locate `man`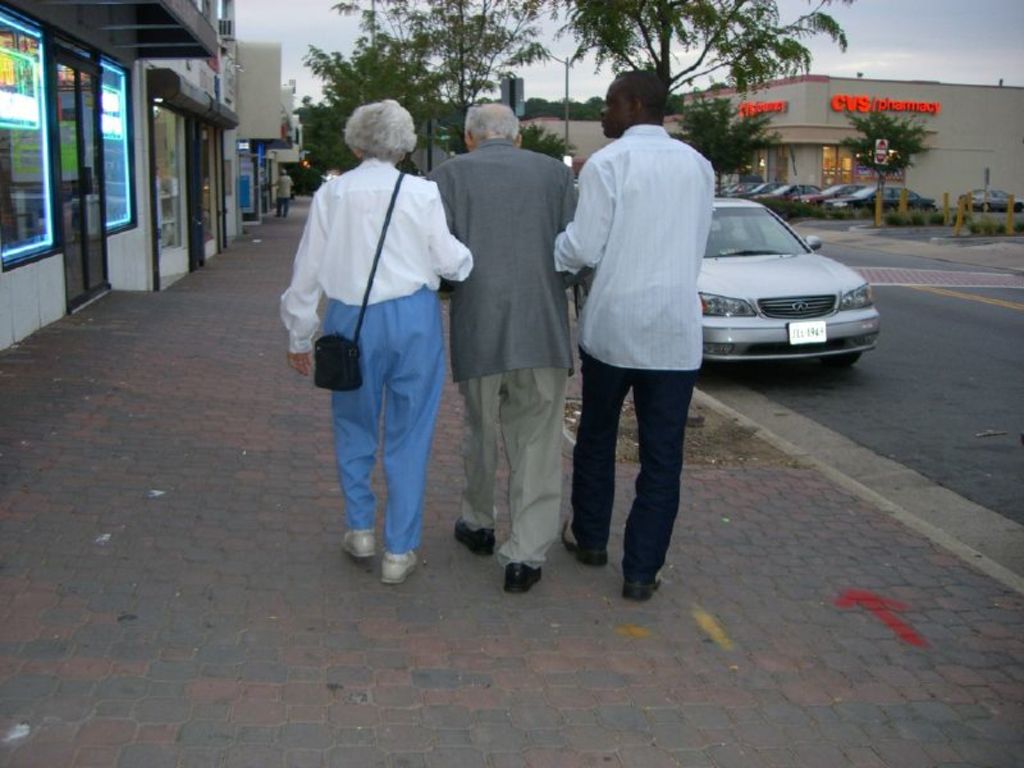
Rect(412, 99, 582, 595)
